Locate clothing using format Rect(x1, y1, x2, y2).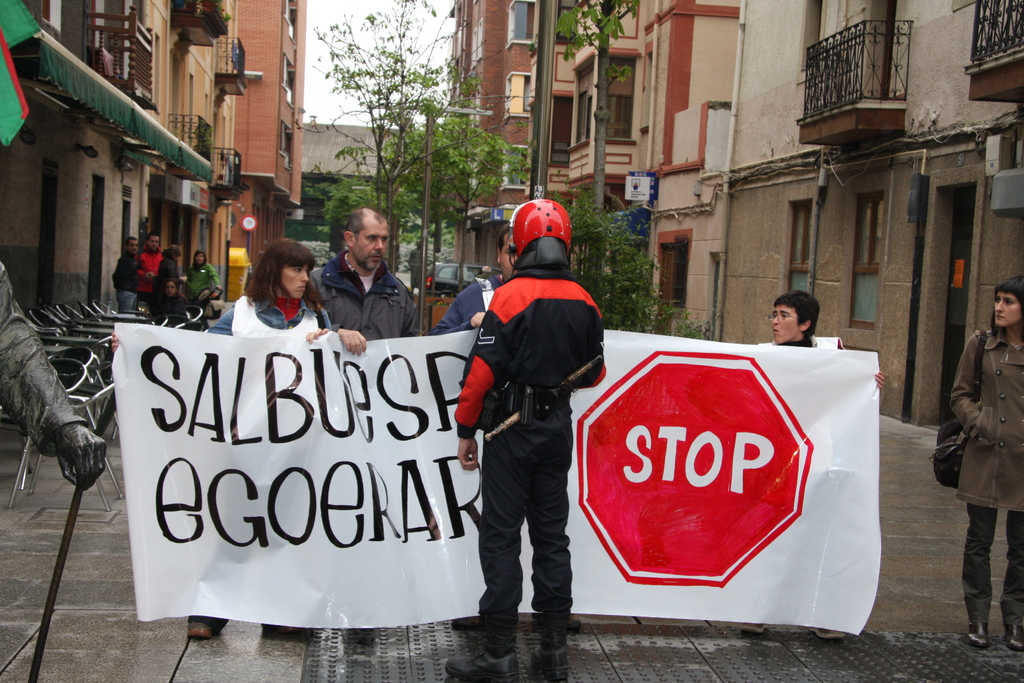
Rect(182, 262, 218, 301).
